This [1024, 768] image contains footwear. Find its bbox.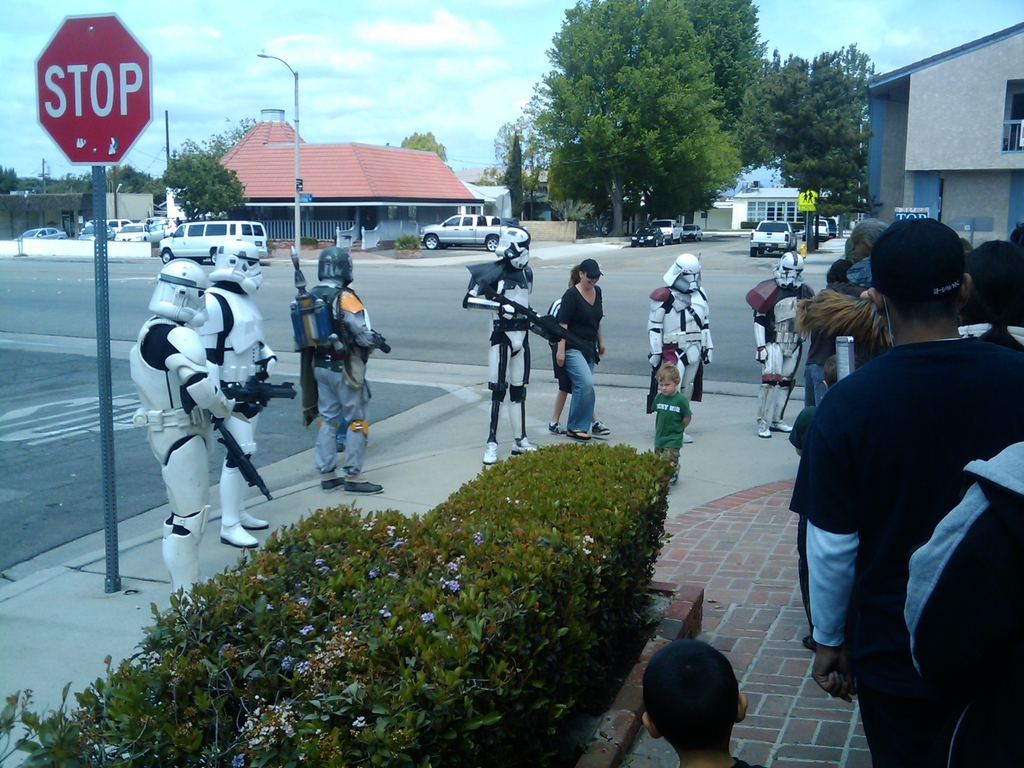
238, 518, 269, 524.
